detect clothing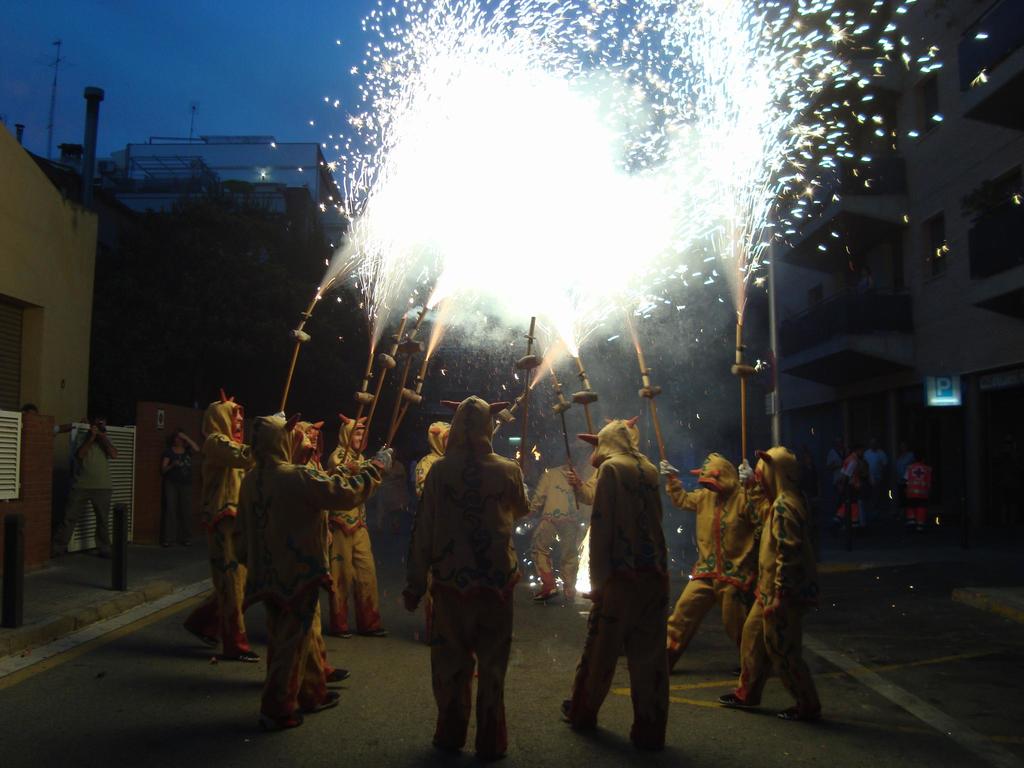
bbox(666, 454, 763, 665)
